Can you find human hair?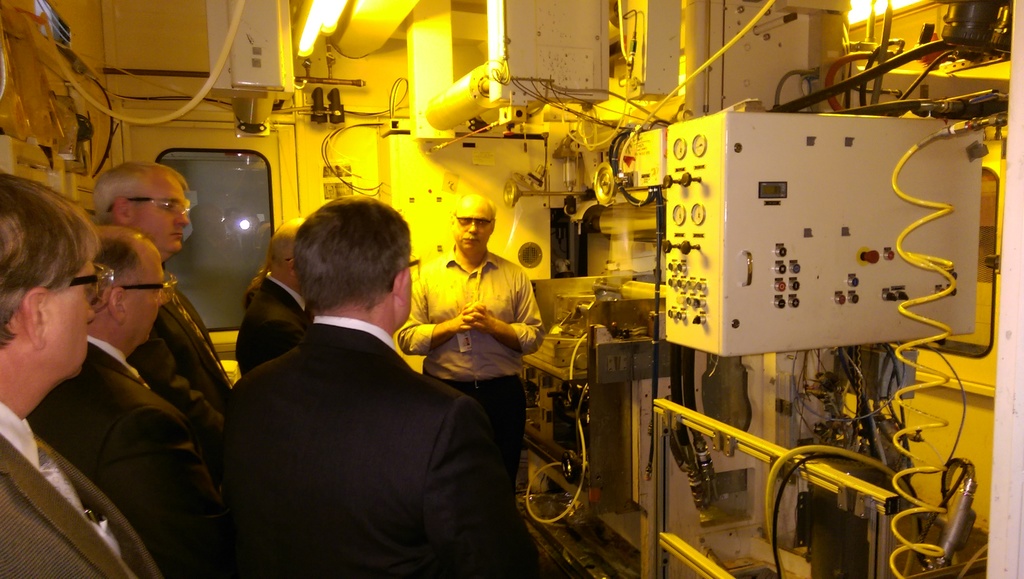
Yes, bounding box: left=280, top=202, right=408, bottom=325.
